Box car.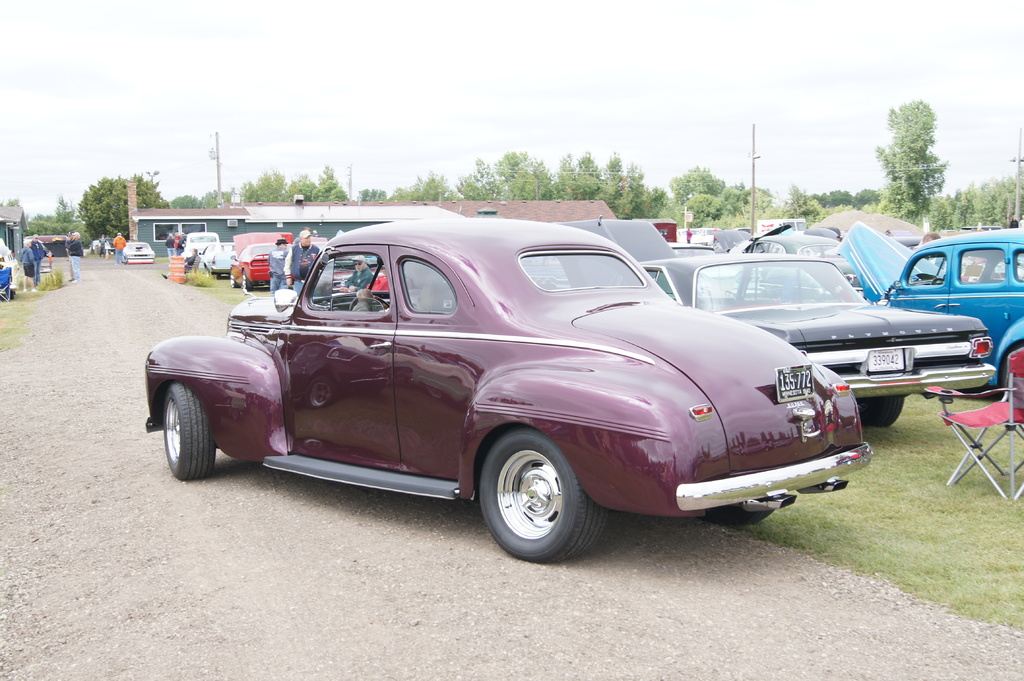
x1=138 y1=215 x2=876 y2=565.
